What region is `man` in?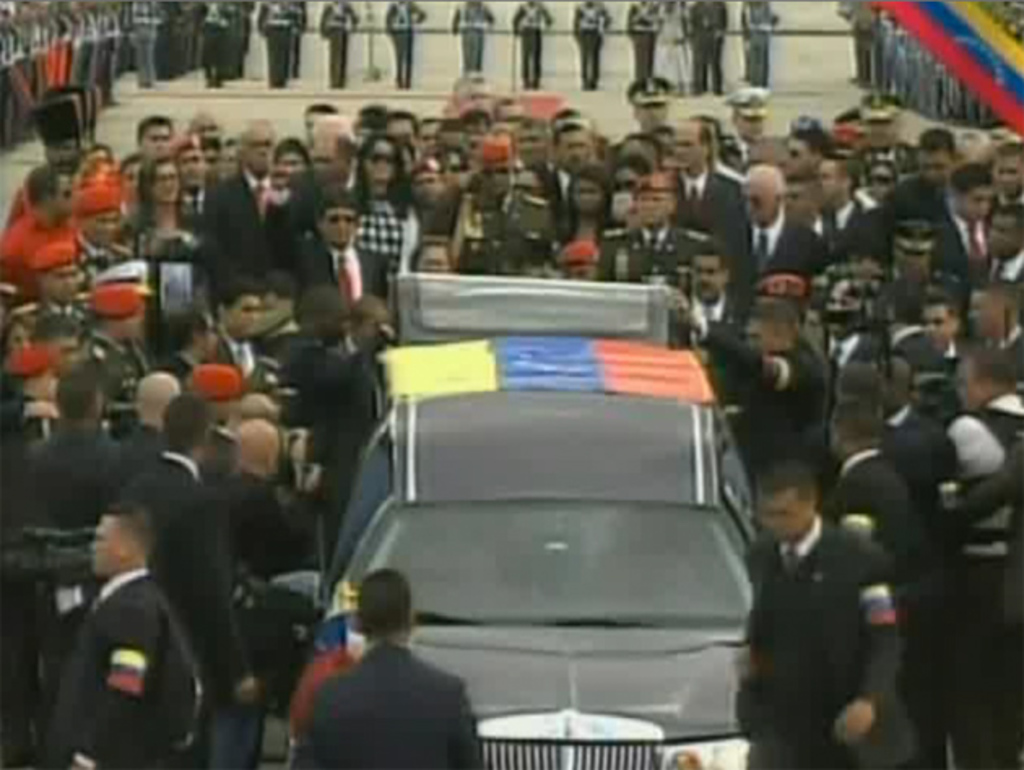
{"left": 967, "top": 273, "right": 1022, "bottom": 361}.
